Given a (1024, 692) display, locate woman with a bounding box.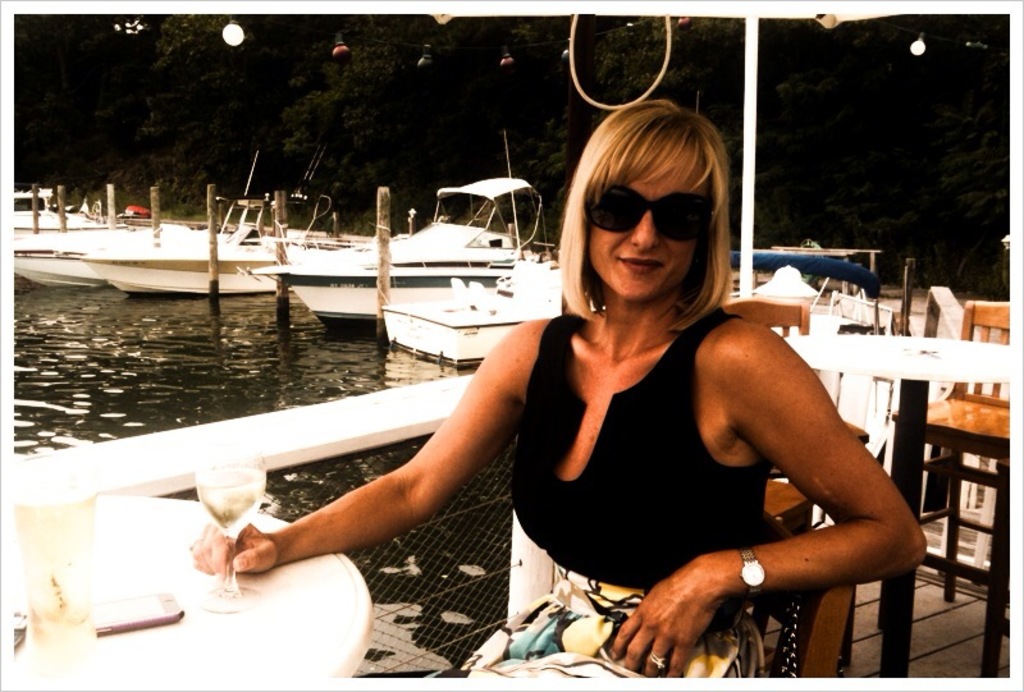
Located: pyautogui.locateOnScreen(173, 96, 906, 688).
